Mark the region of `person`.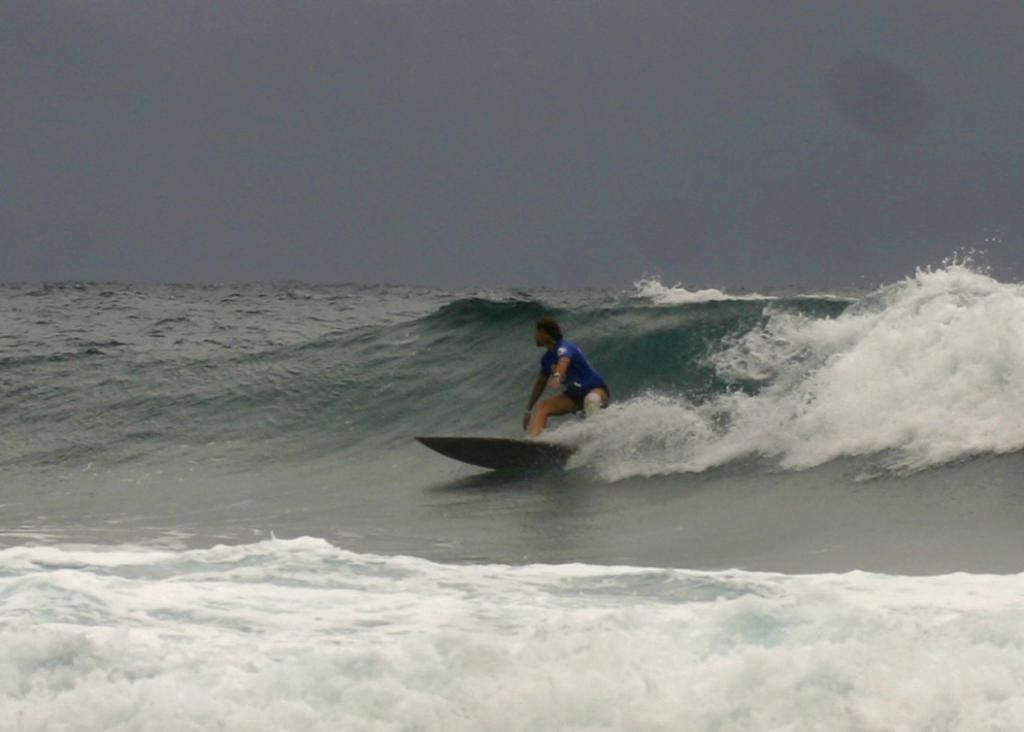
Region: {"left": 528, "top": 314, "right": 603, "bottom": 443}.
